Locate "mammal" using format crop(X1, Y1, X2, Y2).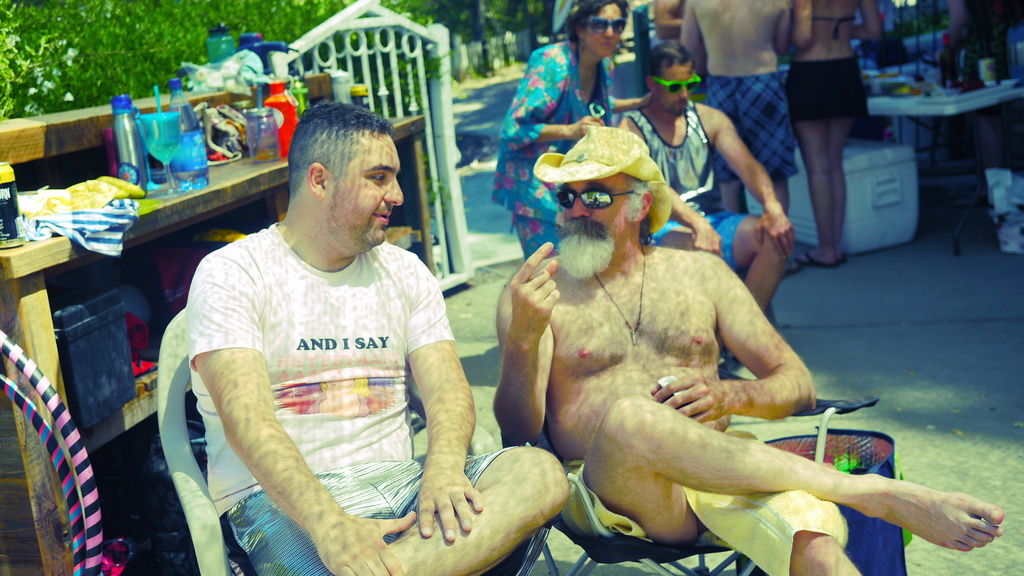
crop(676, 0, 792, 261).
